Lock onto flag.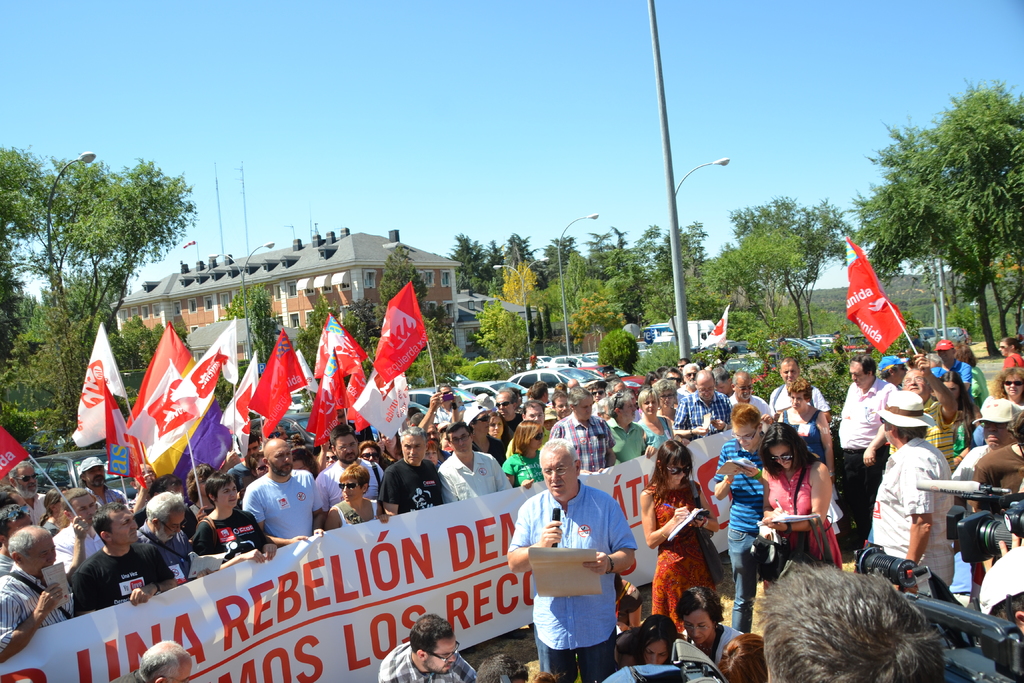
Locked: [x1=303, y1=306, x2=360, y2=378].
